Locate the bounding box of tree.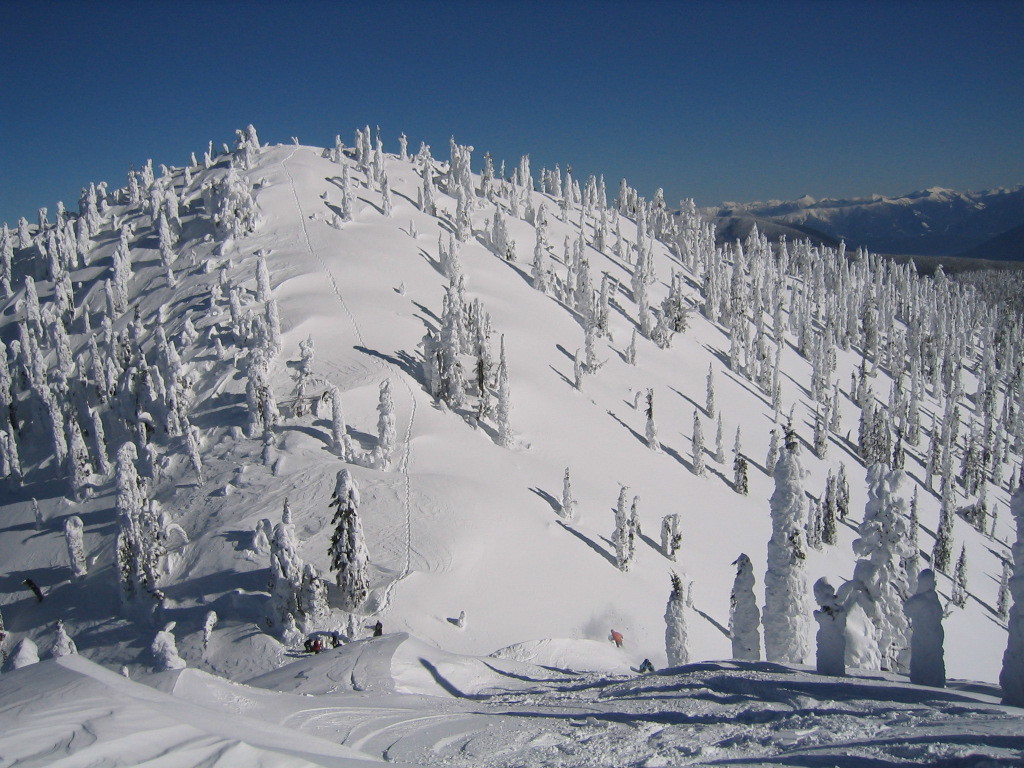
Bounding box: bbox=[727, 551, 762, 658].
